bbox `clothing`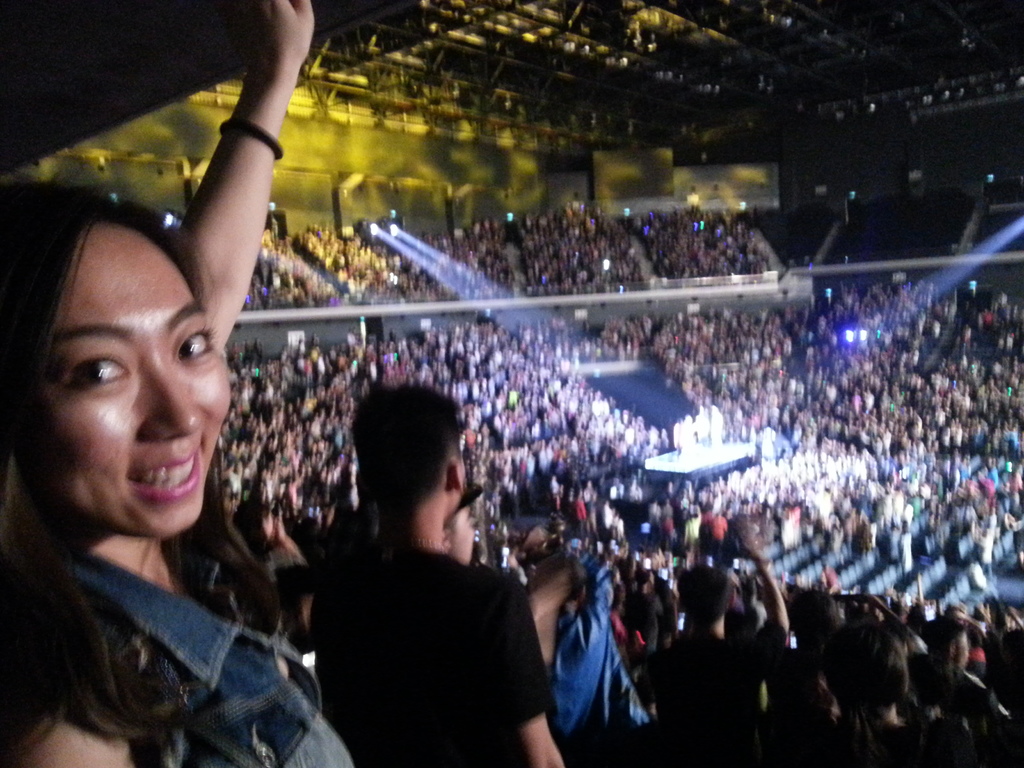
[x1=310, y1=536, x2=552, y2=767]
